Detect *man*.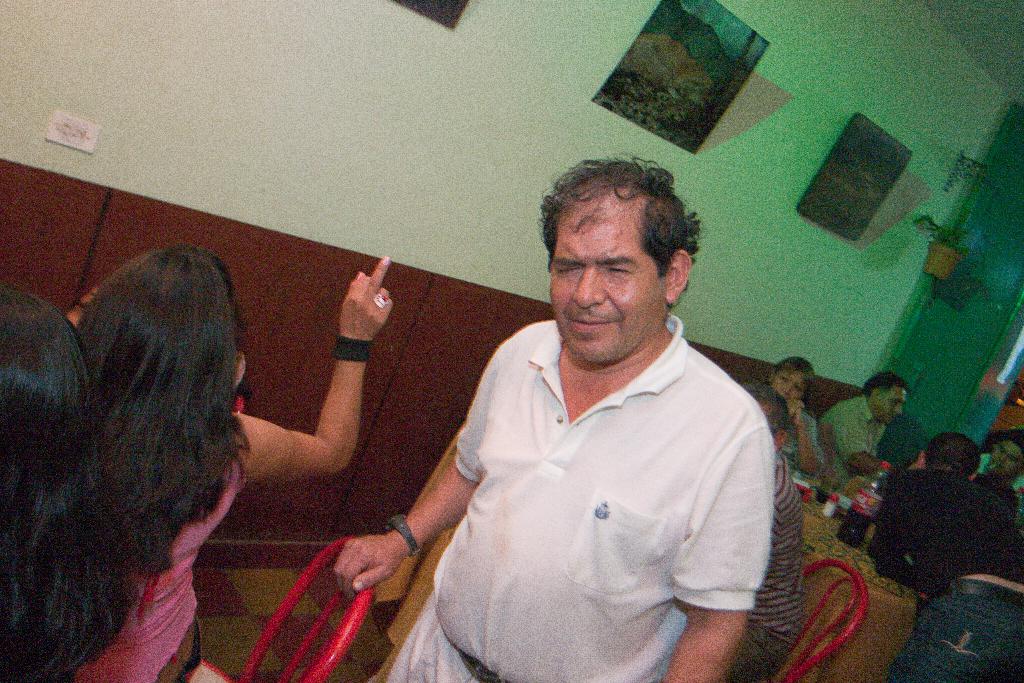
Detected at bbox(977, 426, 1023, 509).
